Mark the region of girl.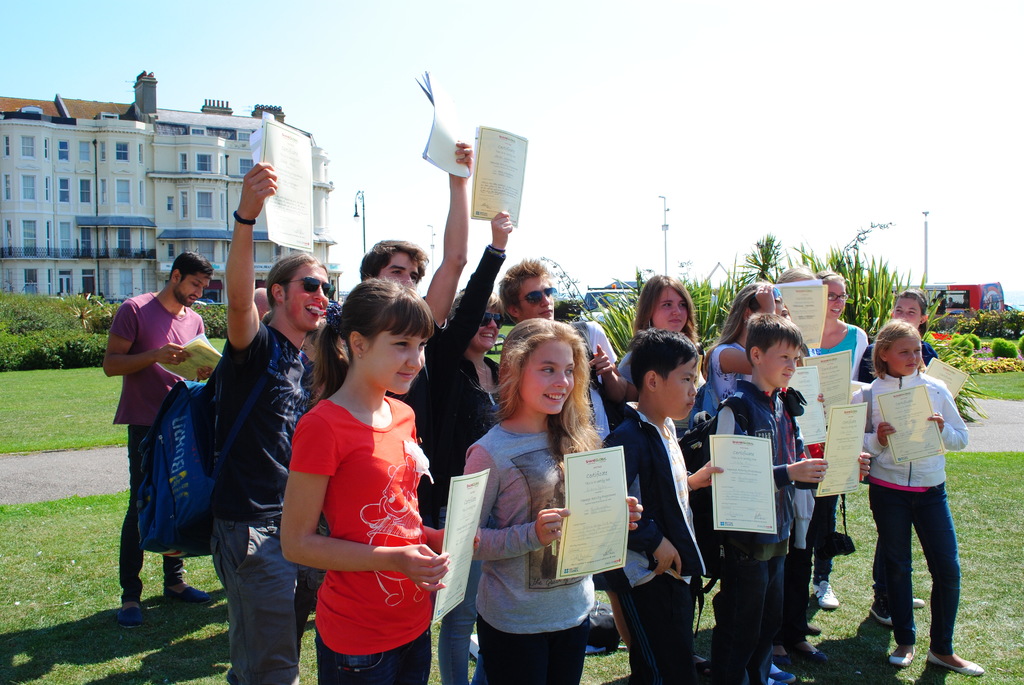
Region: box=[616, 273, 708, 669].
